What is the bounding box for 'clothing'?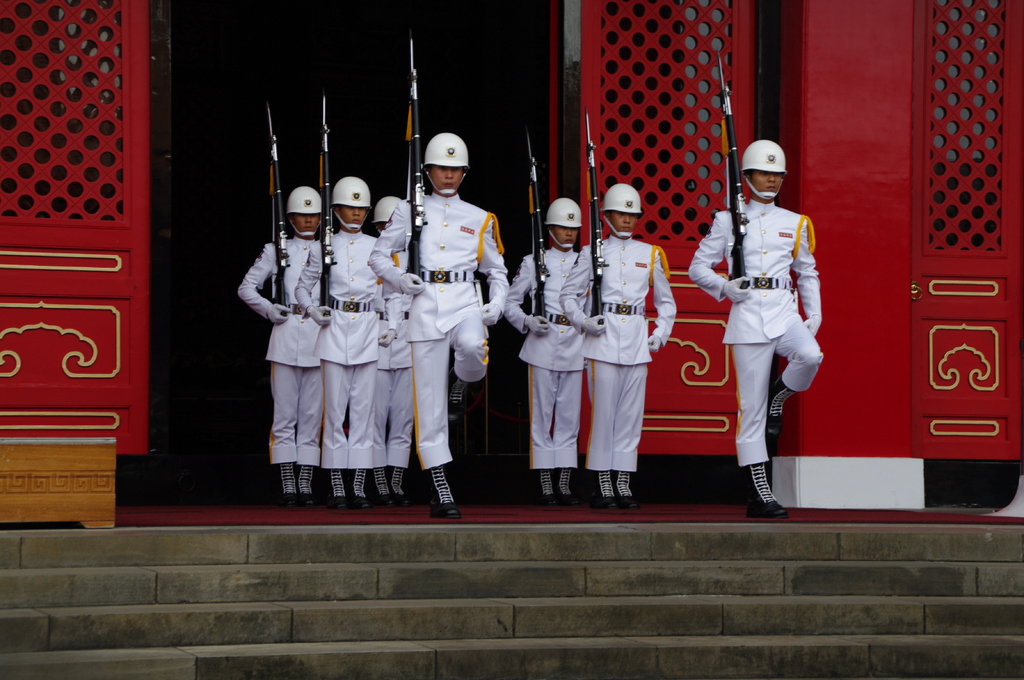
detection(559, 229, 676, 476).
